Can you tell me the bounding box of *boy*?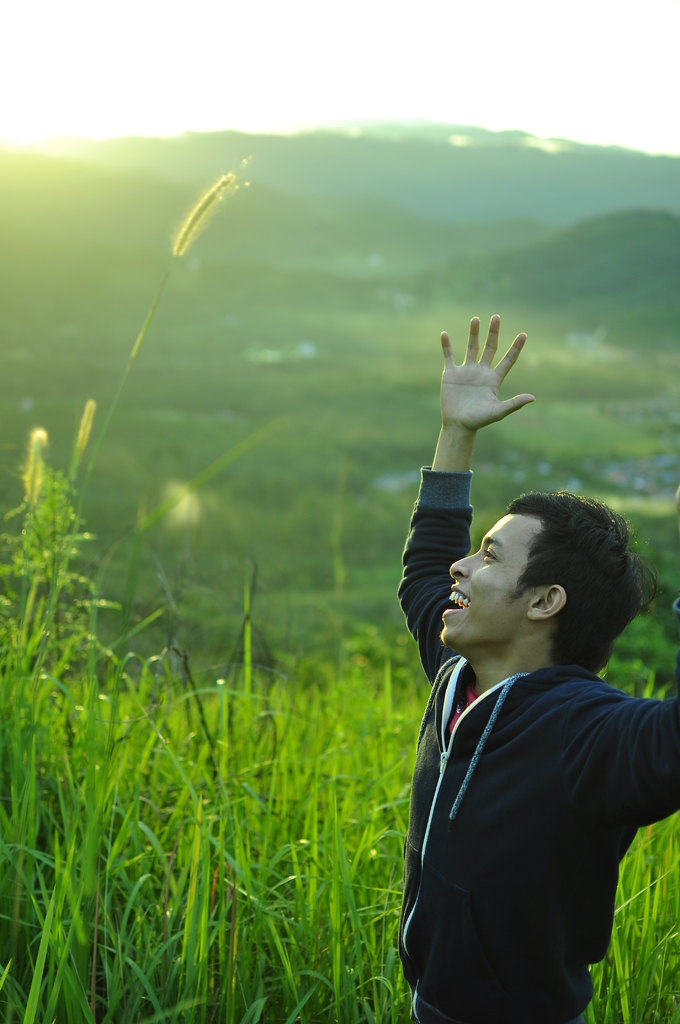
<box>396,308,677,1023</box>.
